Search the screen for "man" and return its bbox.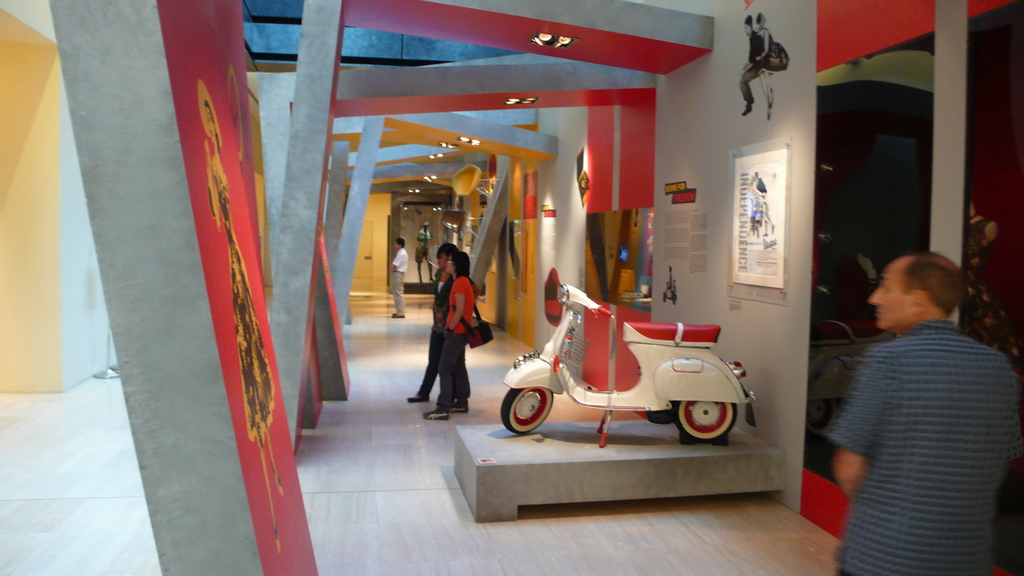
Found: 391 237 408 321.
